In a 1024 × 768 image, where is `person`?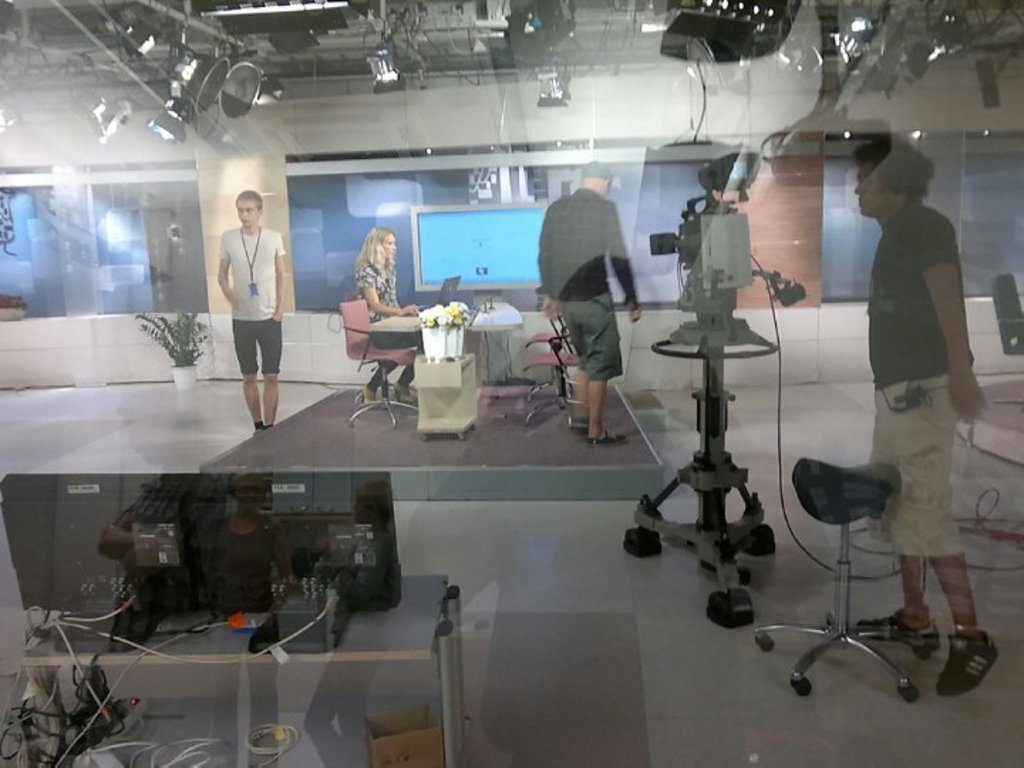
x1=206 y1=171 x2=283 y2=442.
